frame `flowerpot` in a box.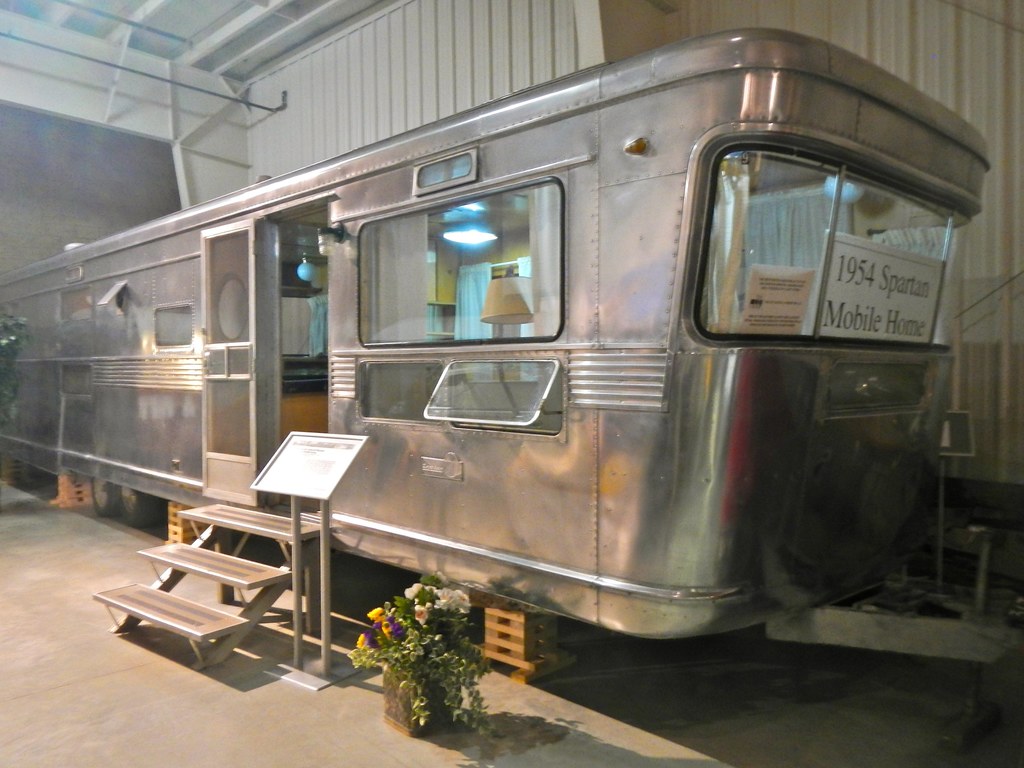
383/663/461/737.
